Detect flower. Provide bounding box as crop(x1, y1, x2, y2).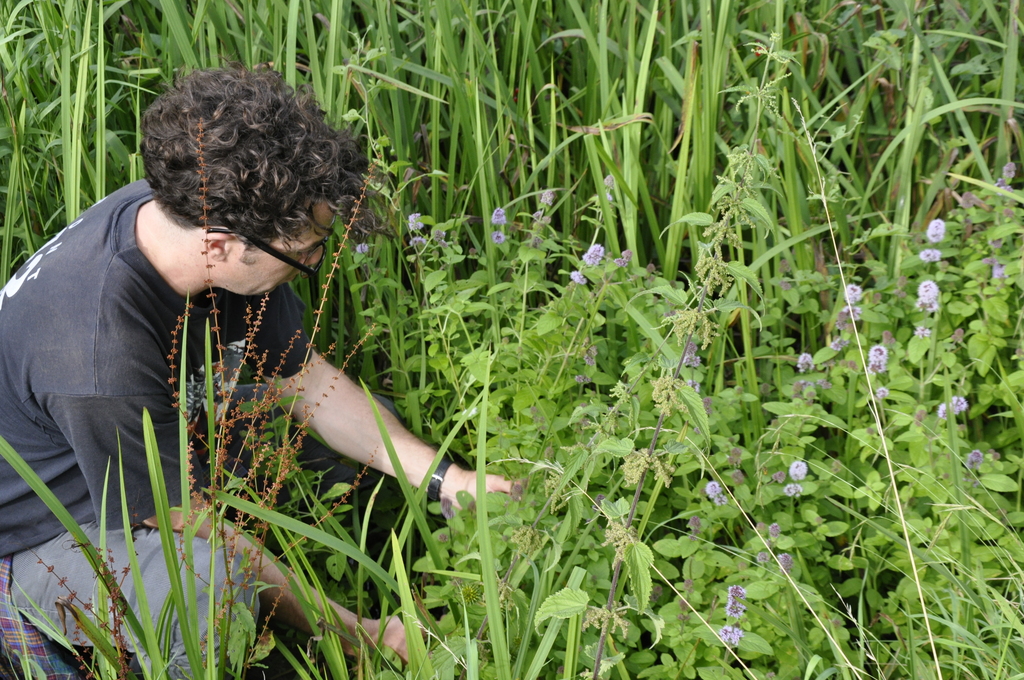
crop(918, 278, 942, 308).
